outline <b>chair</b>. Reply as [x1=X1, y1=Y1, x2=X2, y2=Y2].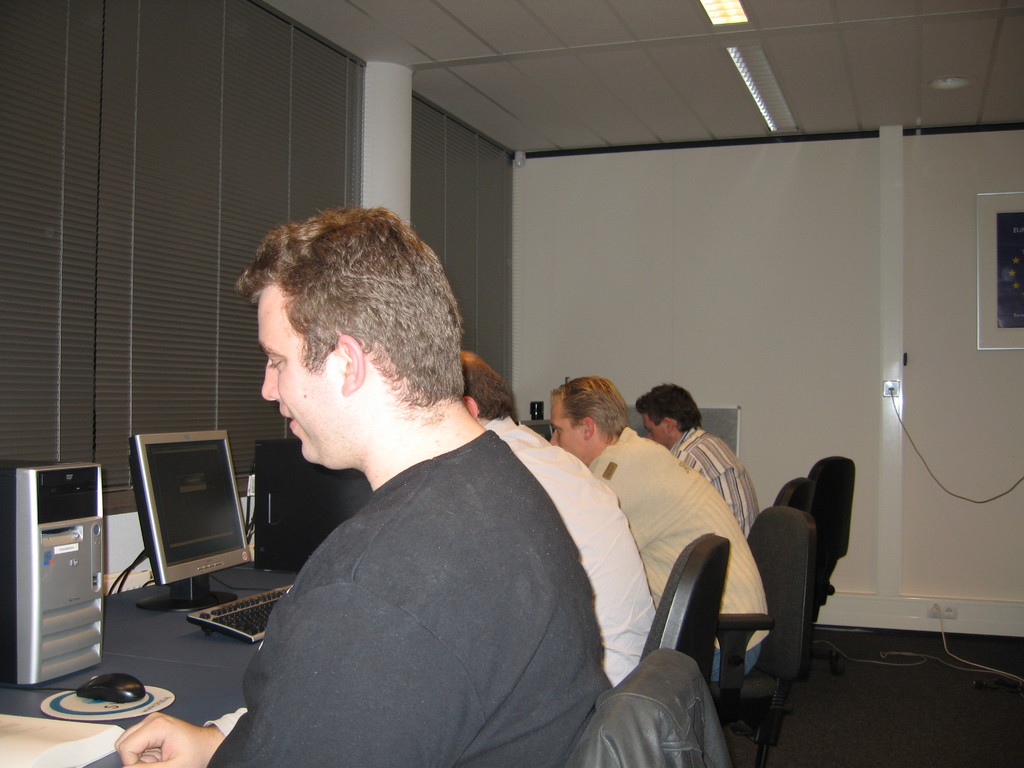
[x1=706, y1=505, x2=813, y2=767].
